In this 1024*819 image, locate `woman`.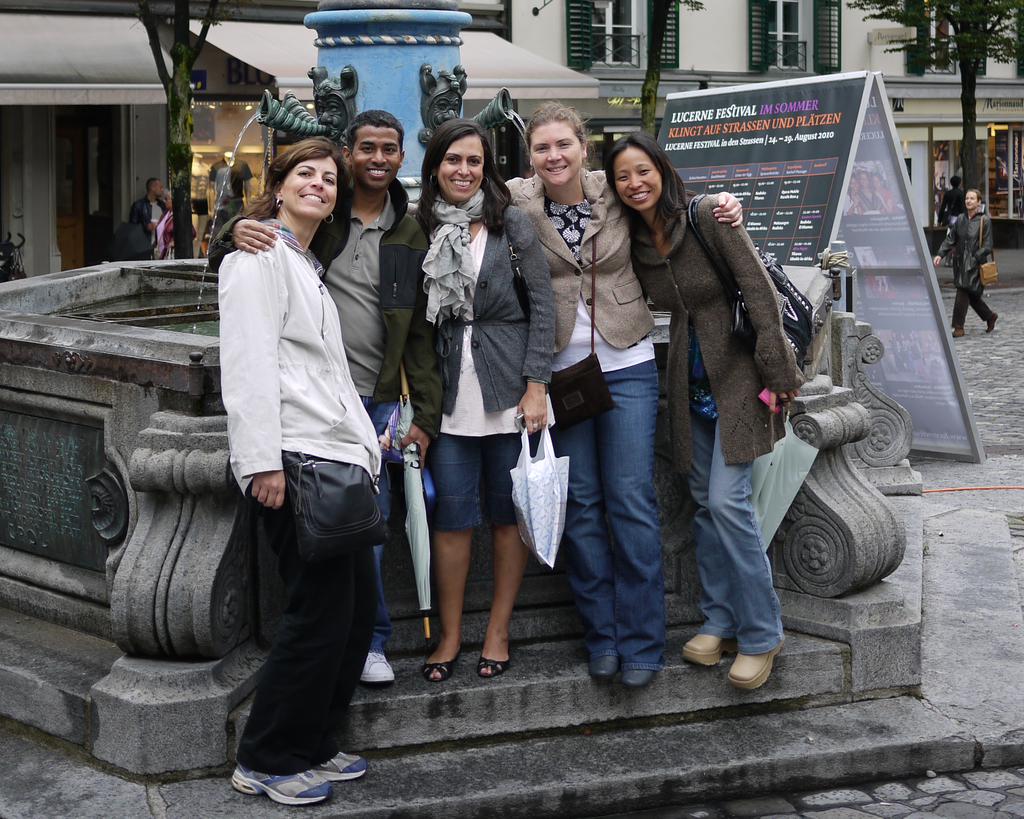
Bounding box: <region>603, 138, 803, 692</region>.
